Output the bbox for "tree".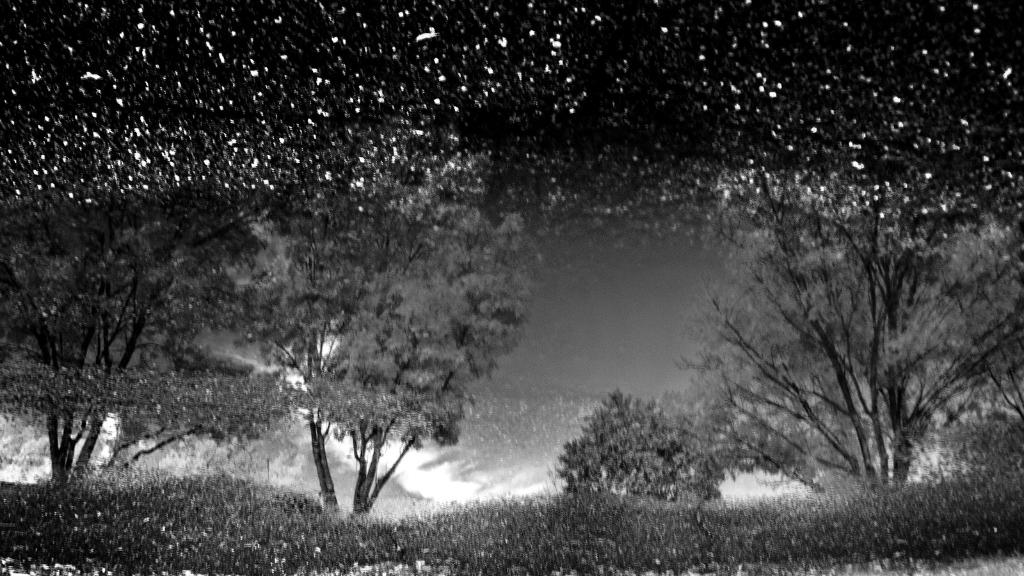
236/208/426/518.
